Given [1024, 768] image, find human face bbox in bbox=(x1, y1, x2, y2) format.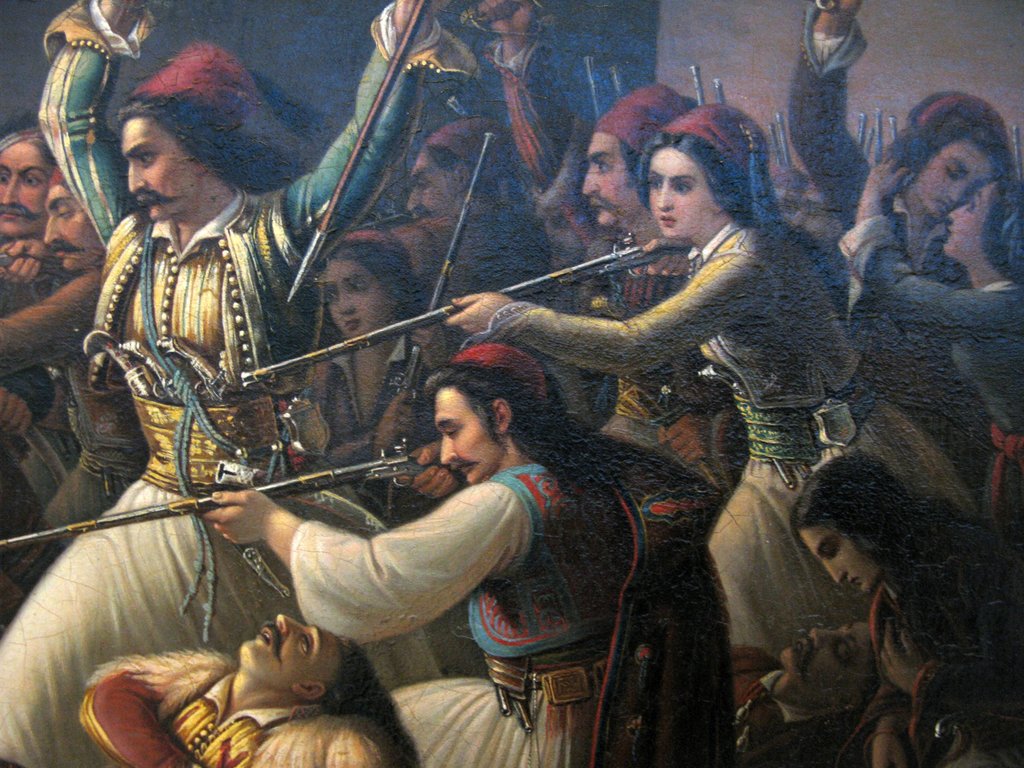
bbox=(238, 607, 341, 694).
